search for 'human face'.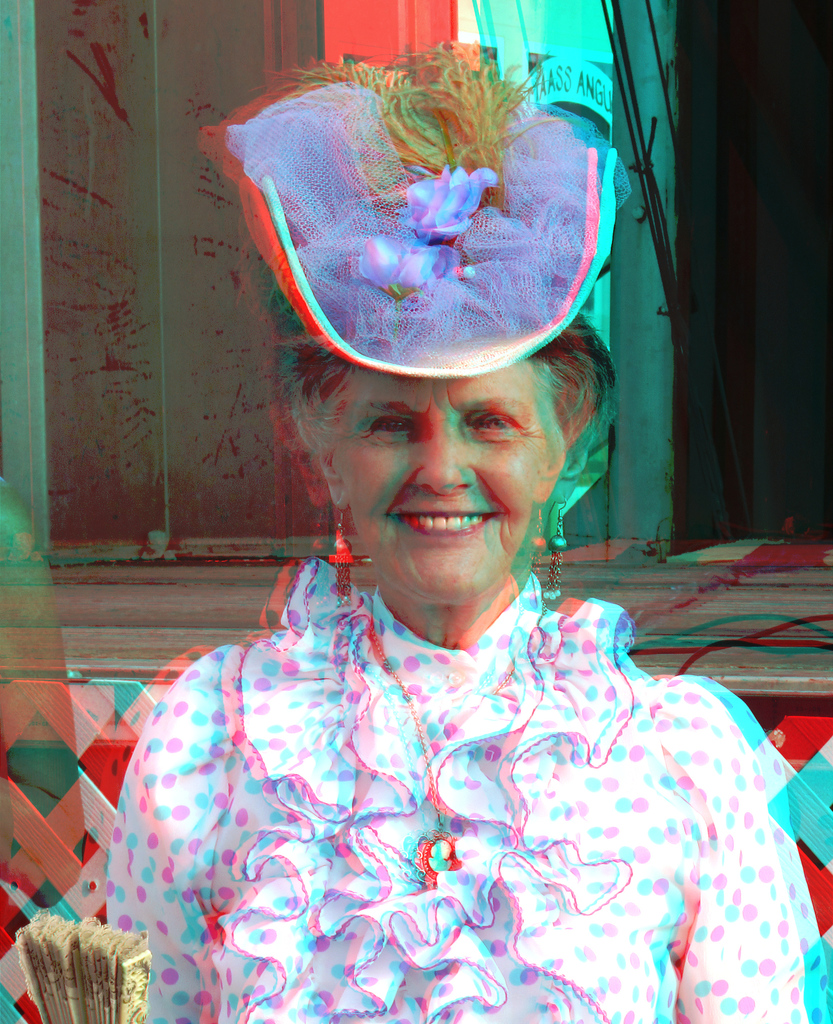
Found at <box>335,373,573,612</box>.
